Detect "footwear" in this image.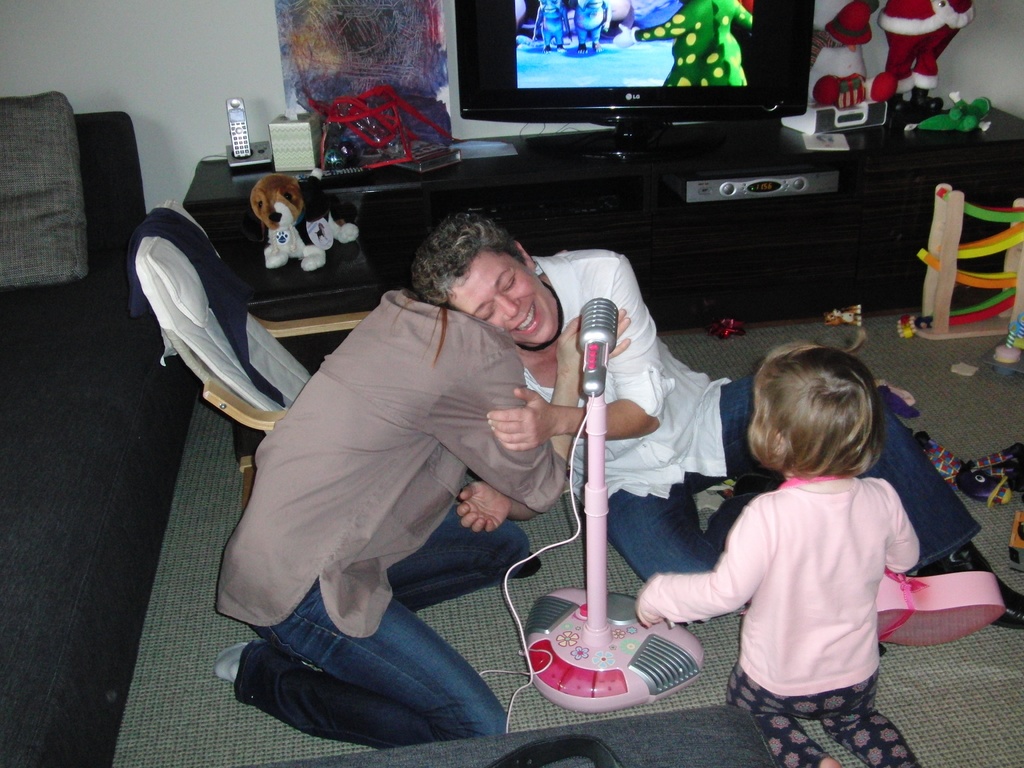
Detection: (left=211, top=643, right=246, bottom=685).
